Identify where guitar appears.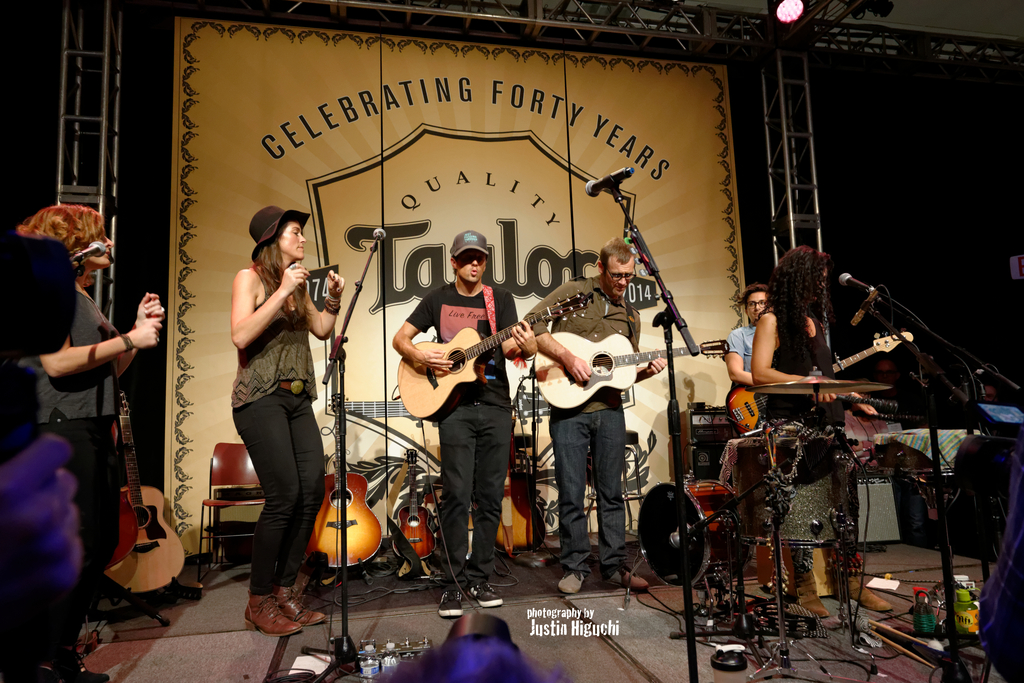
Appears at [x1=387, y1=444, x2=440, y2=568].
